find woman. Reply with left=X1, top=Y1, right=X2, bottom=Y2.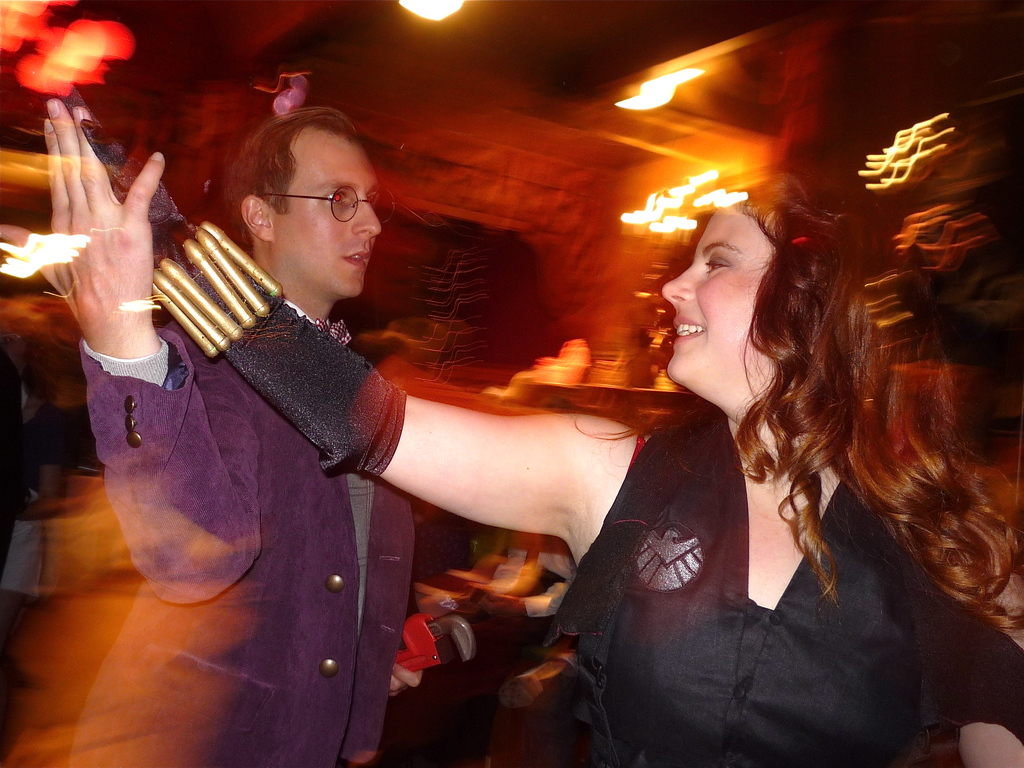
left=33, top=72, right=1023, bottom=767.
